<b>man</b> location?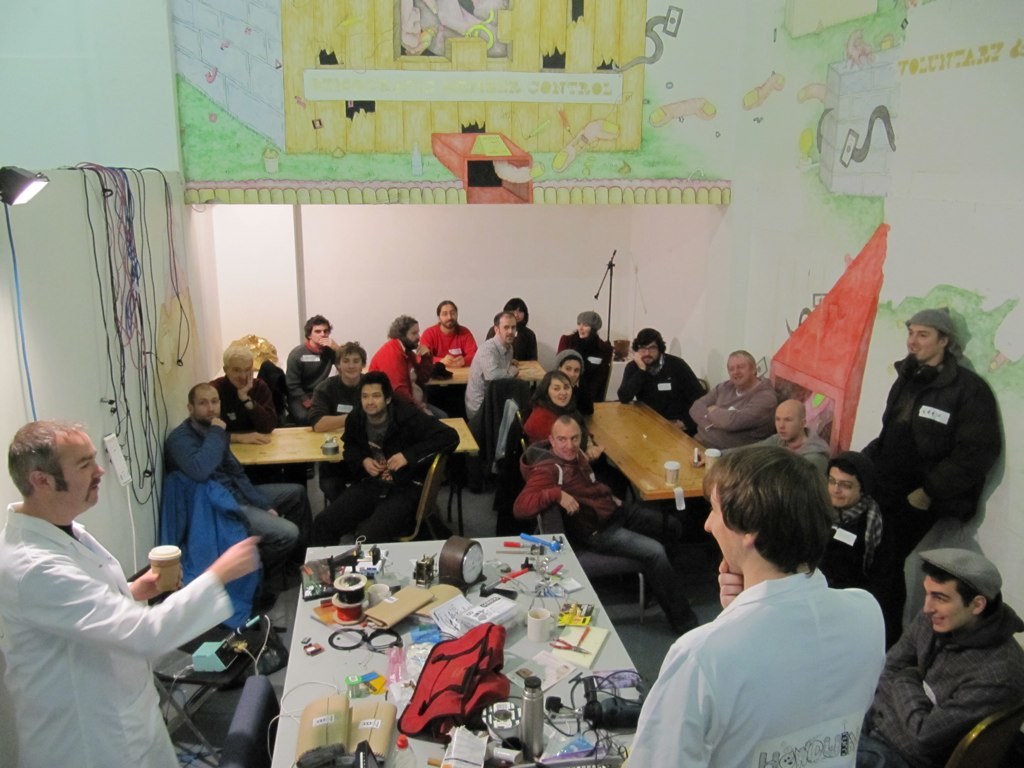
460/313/522/419
